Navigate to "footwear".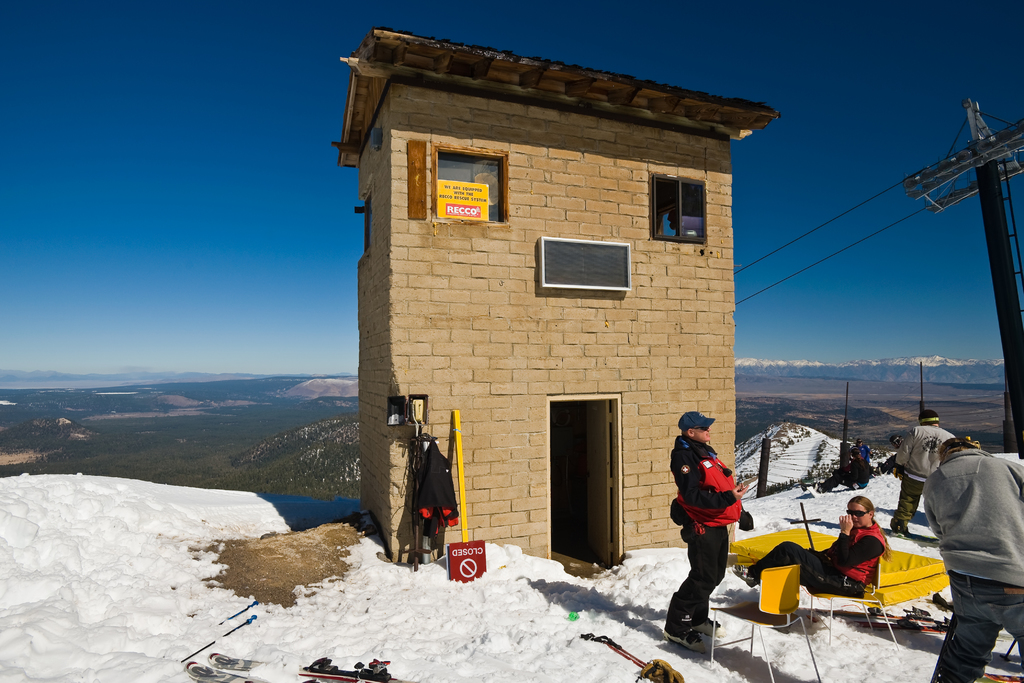
Navigation target: {"x1": 660, "y1": 621, "x2": 696, "y2": 648}.
